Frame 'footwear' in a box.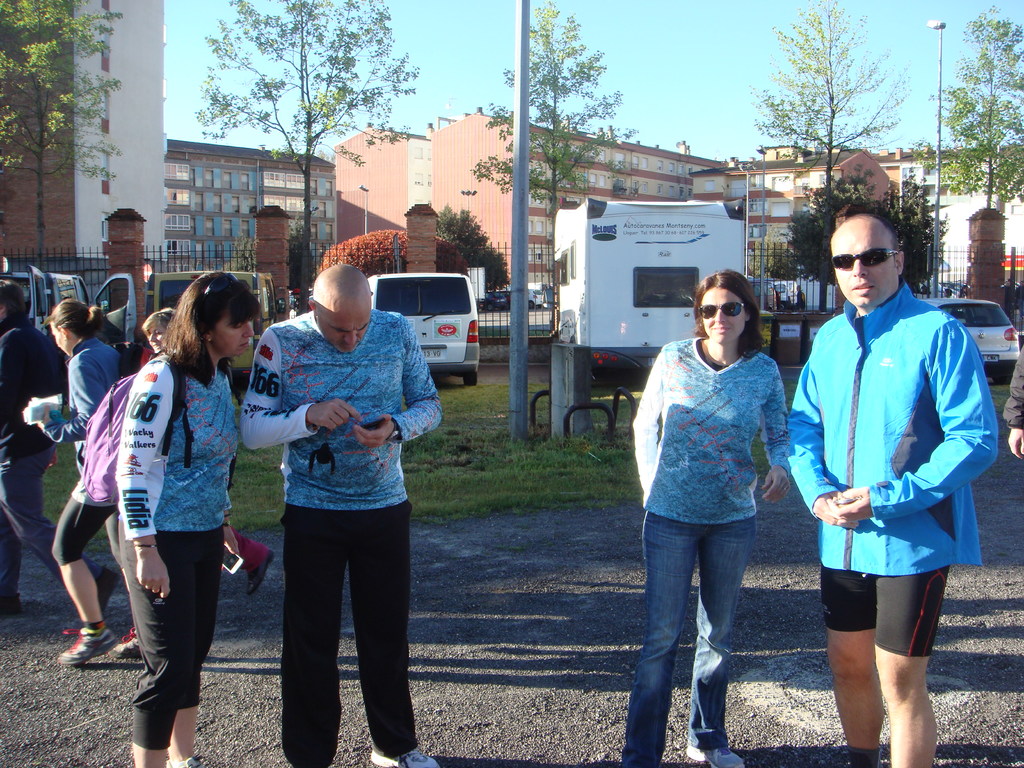
detection(61, 627, 122, 666).
